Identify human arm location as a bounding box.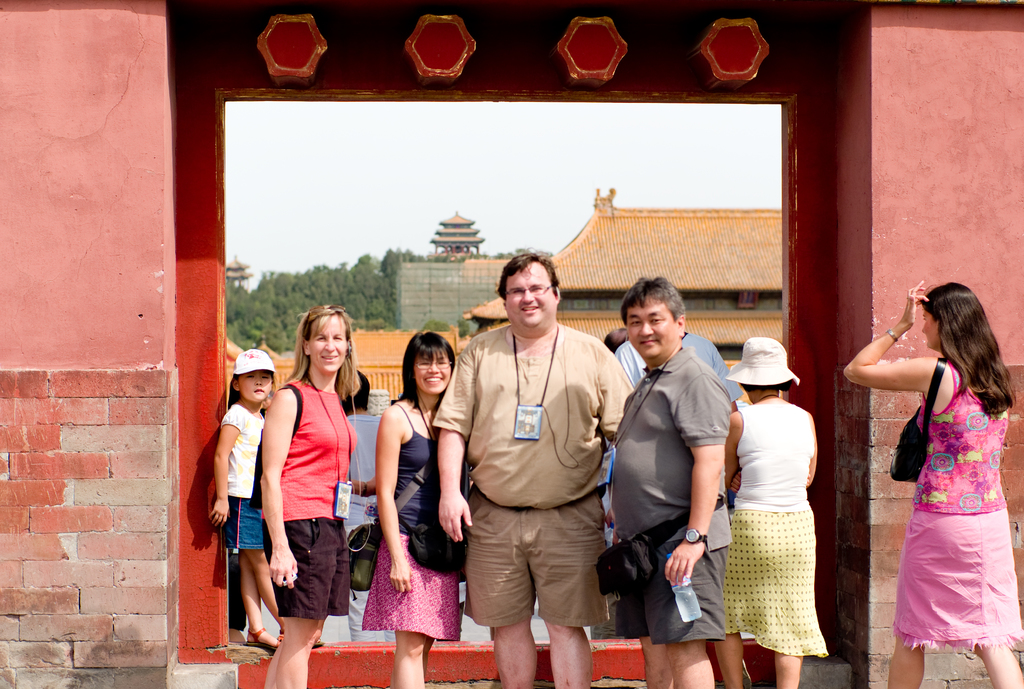
box=[721, 406, 749, 494].
